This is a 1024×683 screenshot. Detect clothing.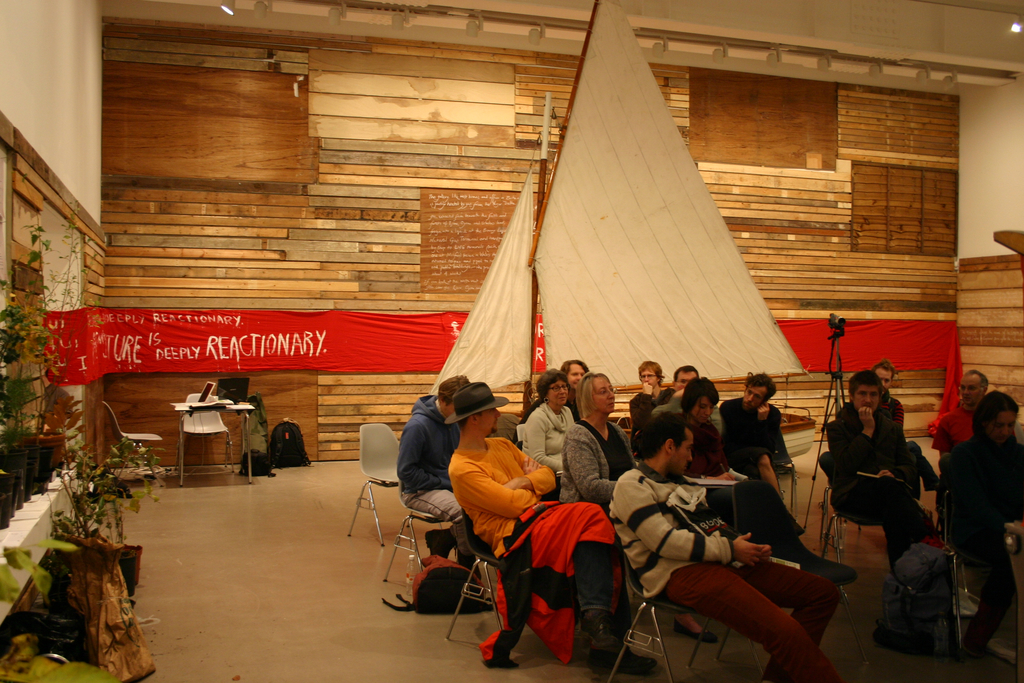
crop(948, 436, 1023, 644).
